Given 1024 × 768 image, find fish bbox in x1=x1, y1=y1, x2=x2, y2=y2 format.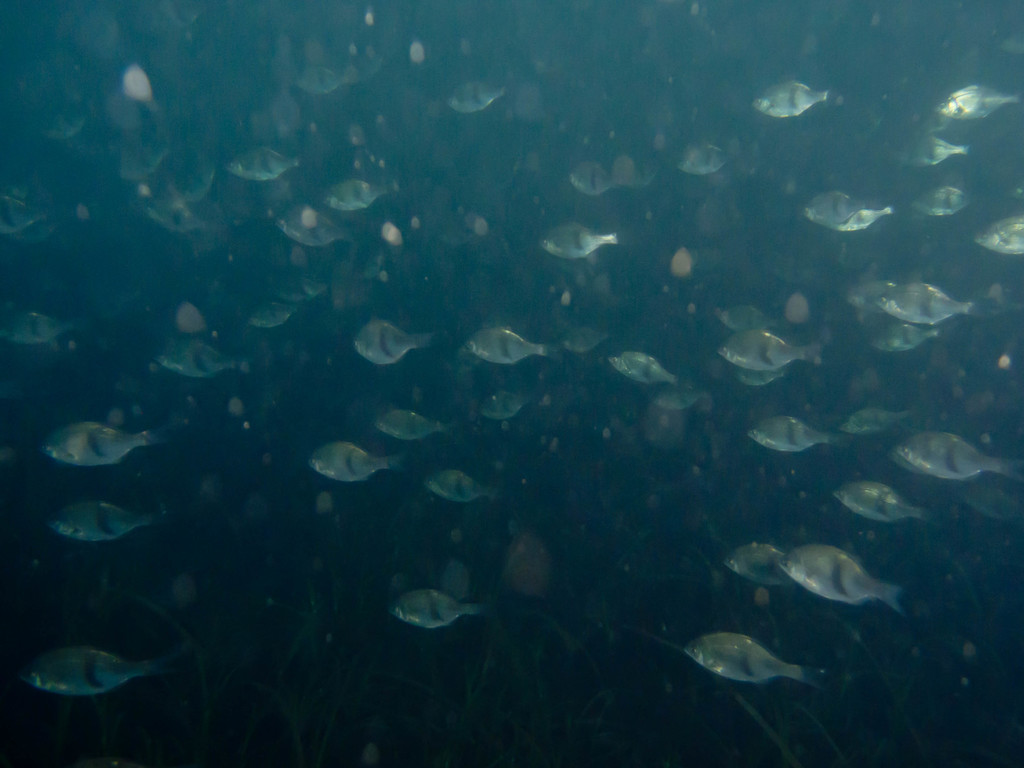
x1=252, y1=302, x2=294, y2=327.
